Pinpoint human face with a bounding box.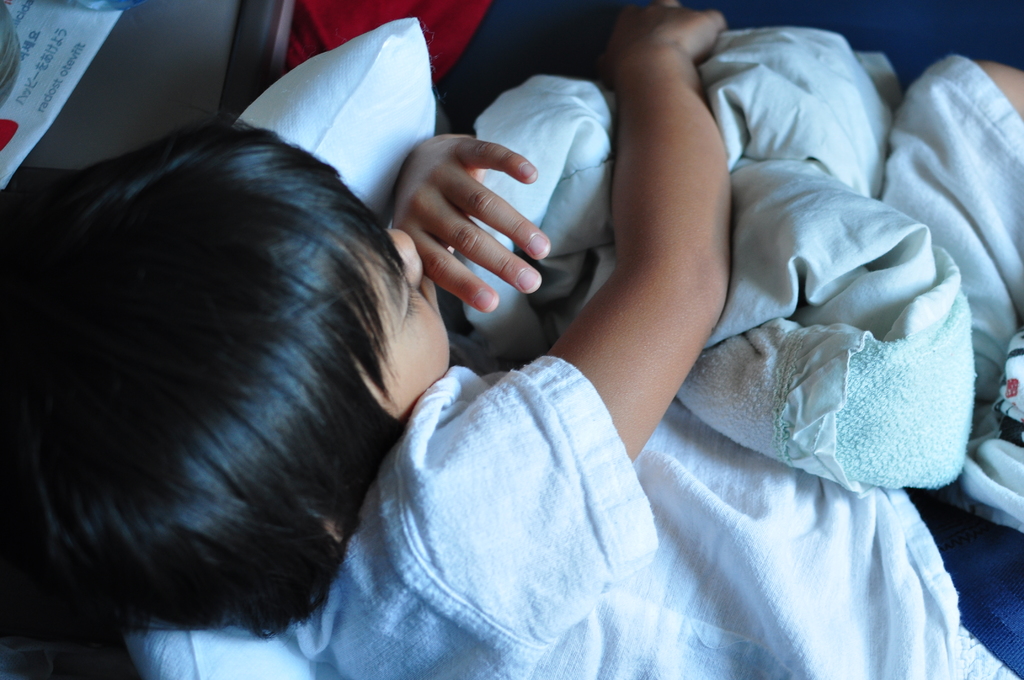
351:229:452:421.
